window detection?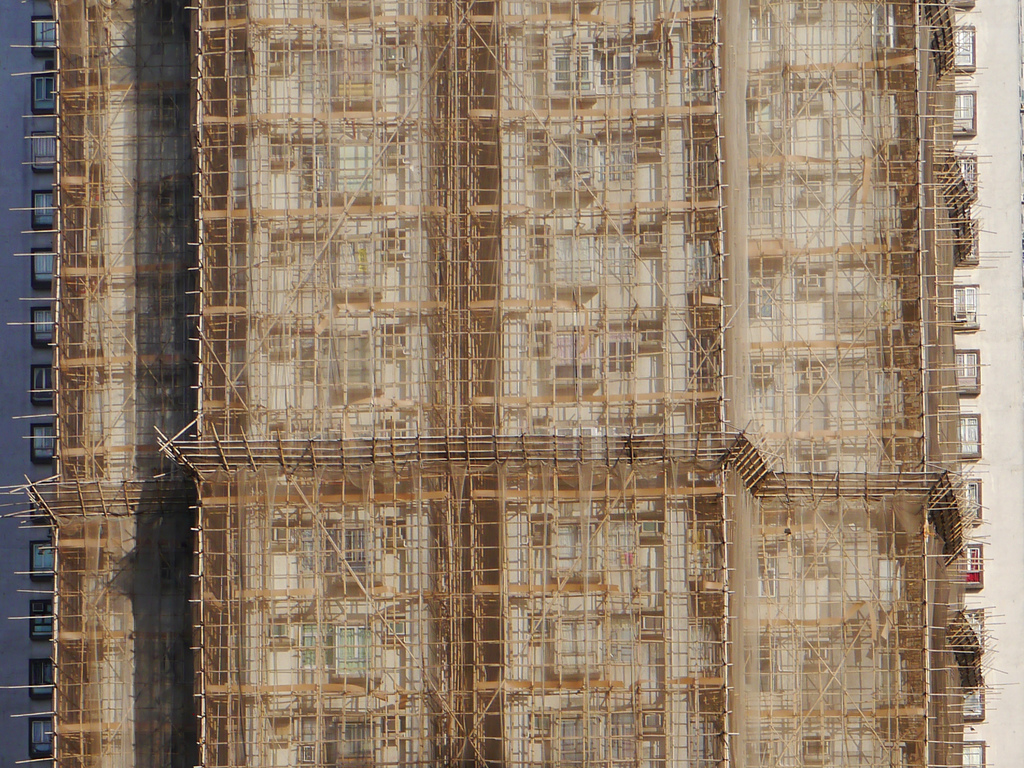
select_region(31, 13, 60, 56)
